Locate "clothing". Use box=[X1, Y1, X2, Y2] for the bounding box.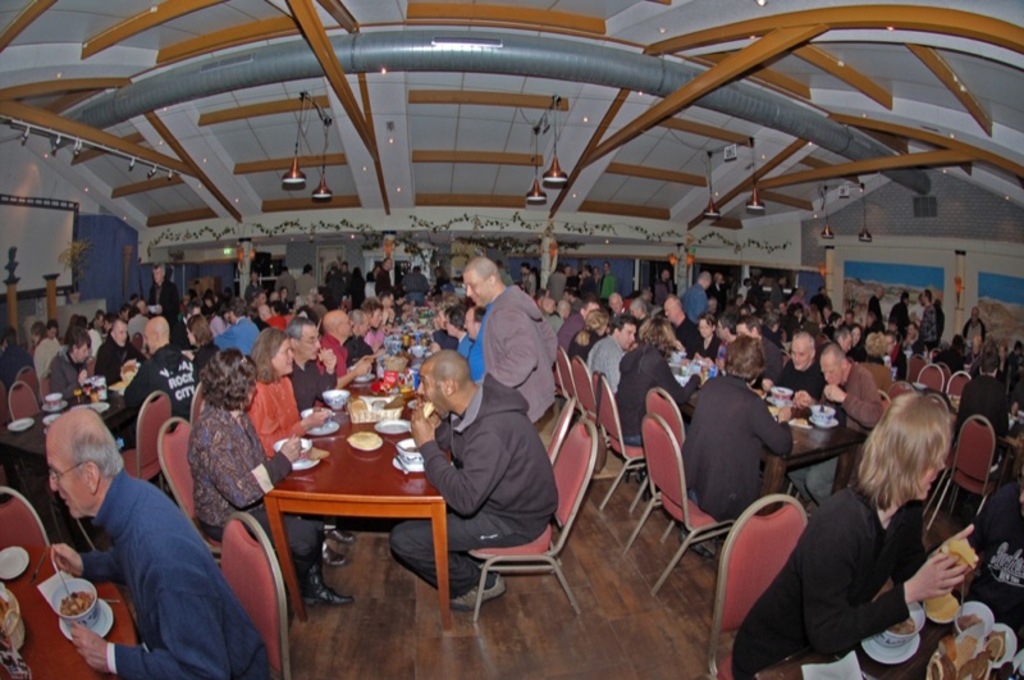
box=[124, 346, 200, 414].
